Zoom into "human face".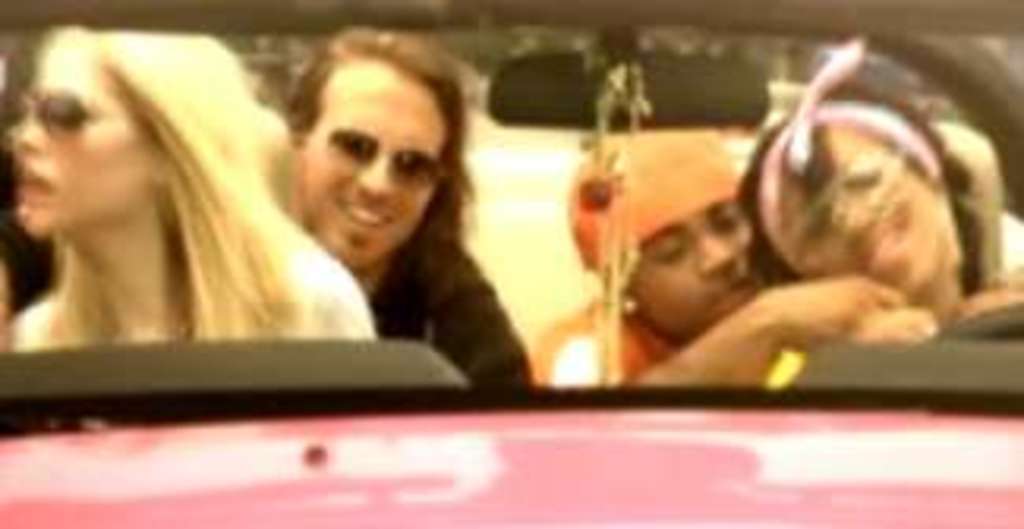
Zoom target: [x1=19, y1=31, x2=154, y2=230].
